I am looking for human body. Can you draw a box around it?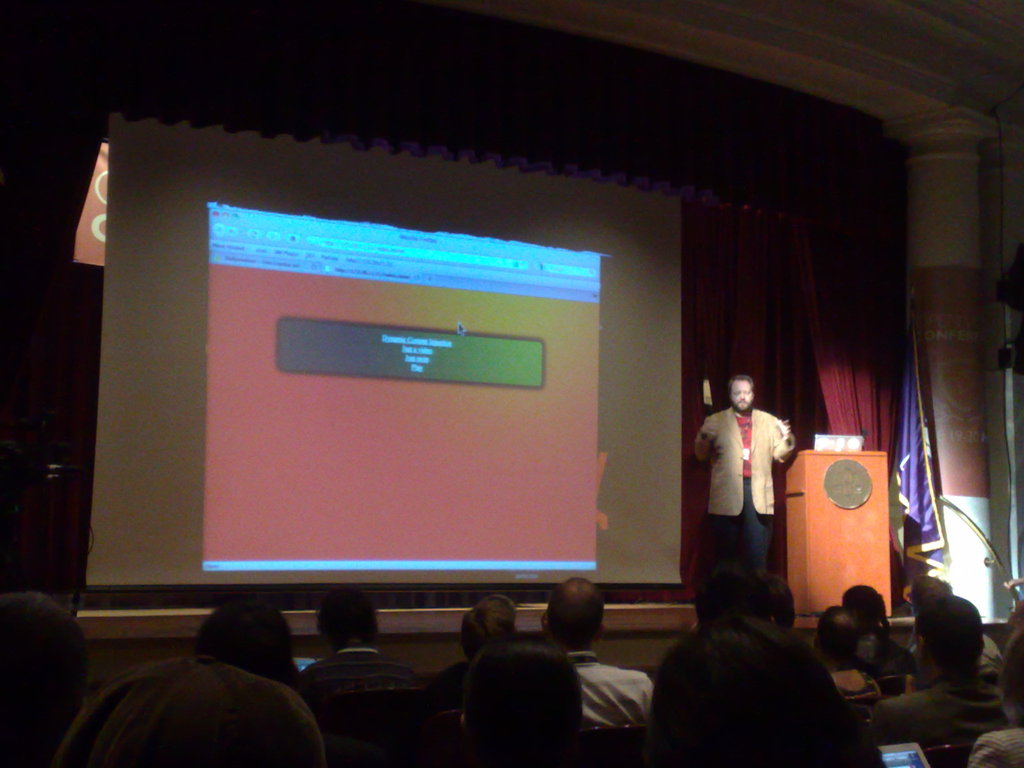
Sure, the bounding box is 708 359 801 626.
